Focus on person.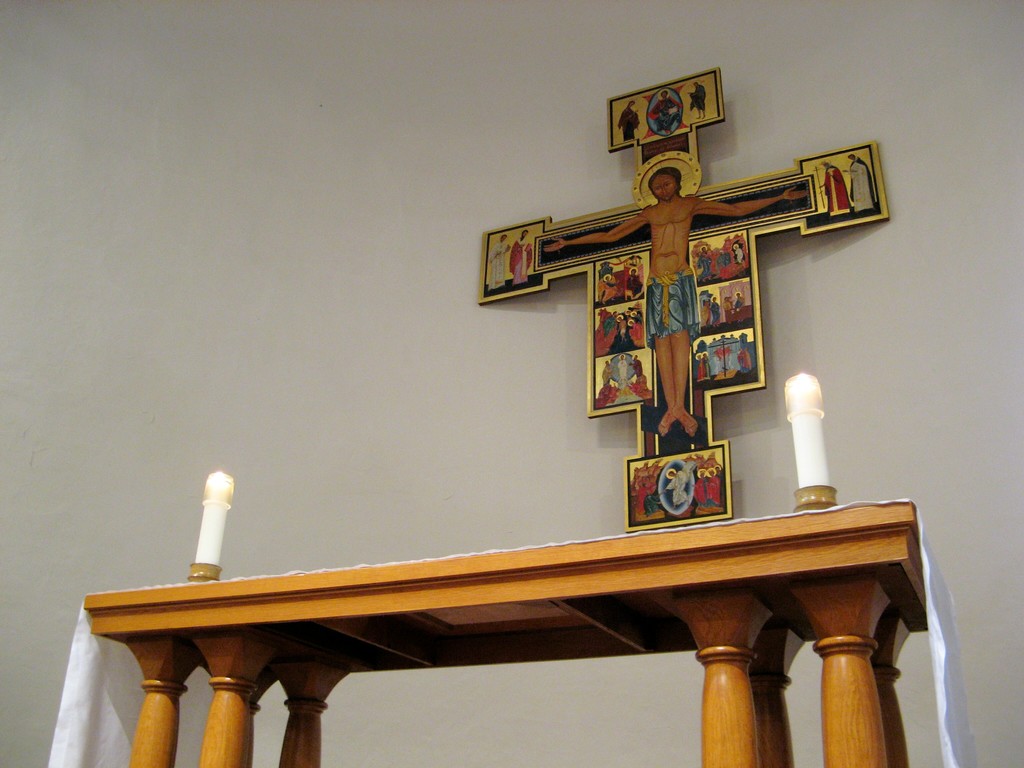
Focused at (614,456,664,516).
